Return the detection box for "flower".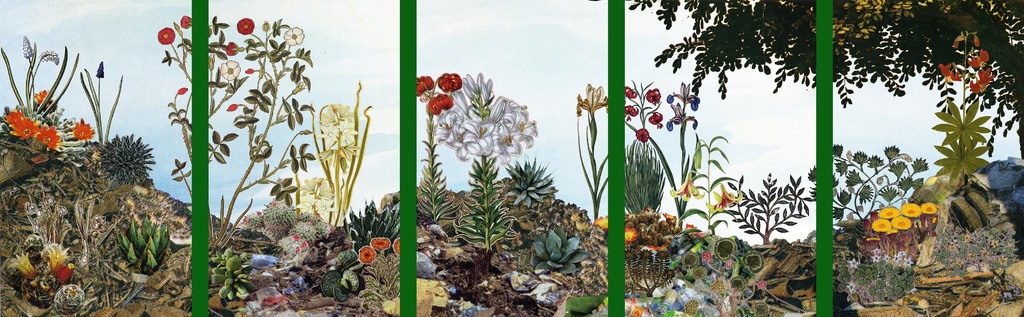
locate(356, 245, 378, 266).
